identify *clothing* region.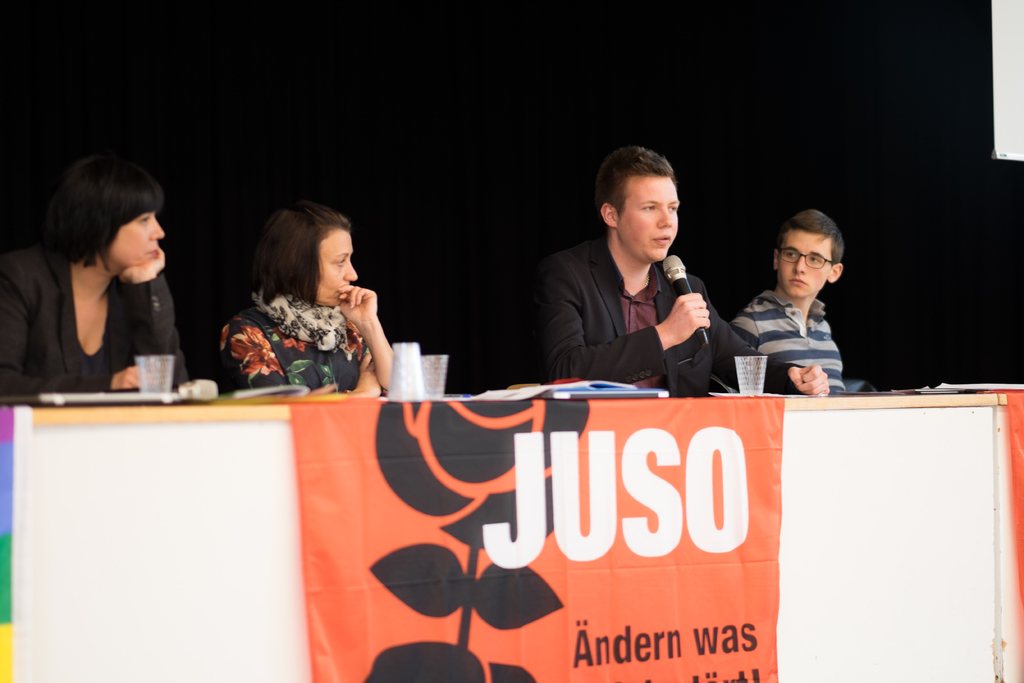
Region: [508, 233, 788, 399].
